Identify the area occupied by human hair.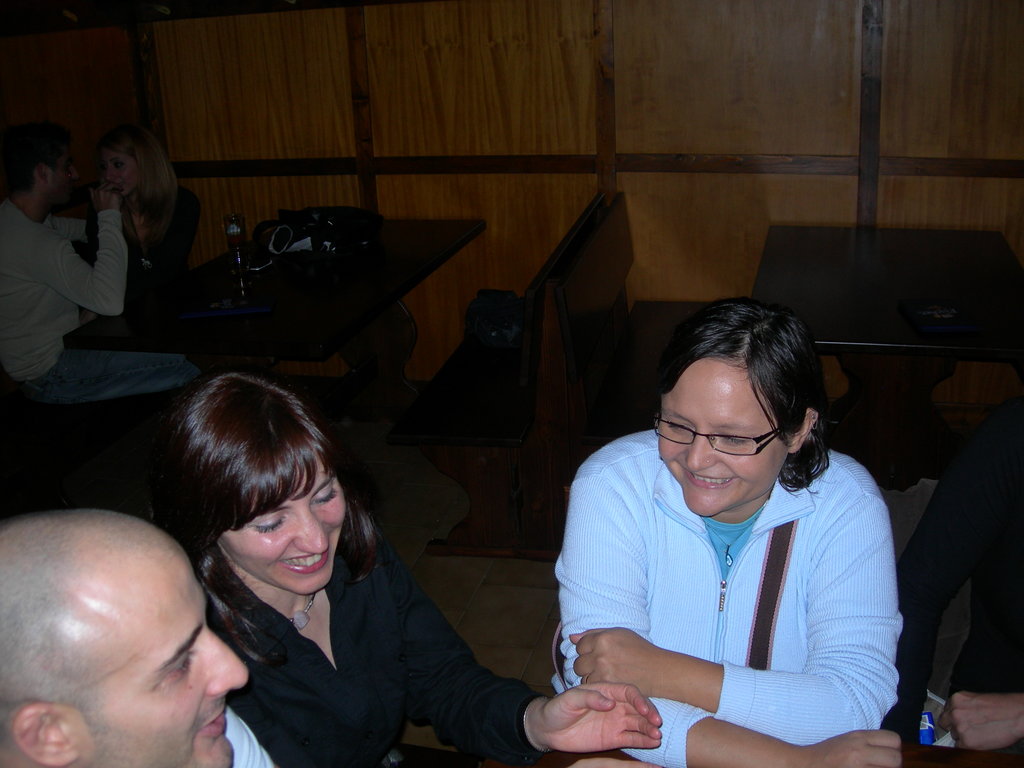
Area: [0,123,68,192].
